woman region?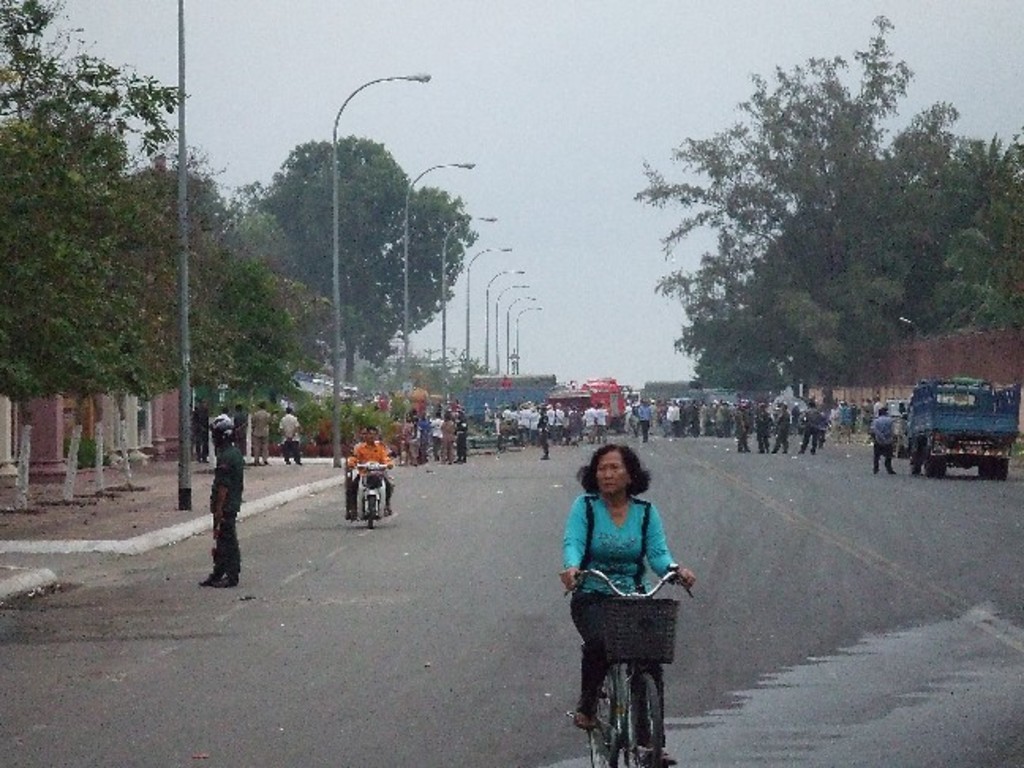
[563,439,705,766]
